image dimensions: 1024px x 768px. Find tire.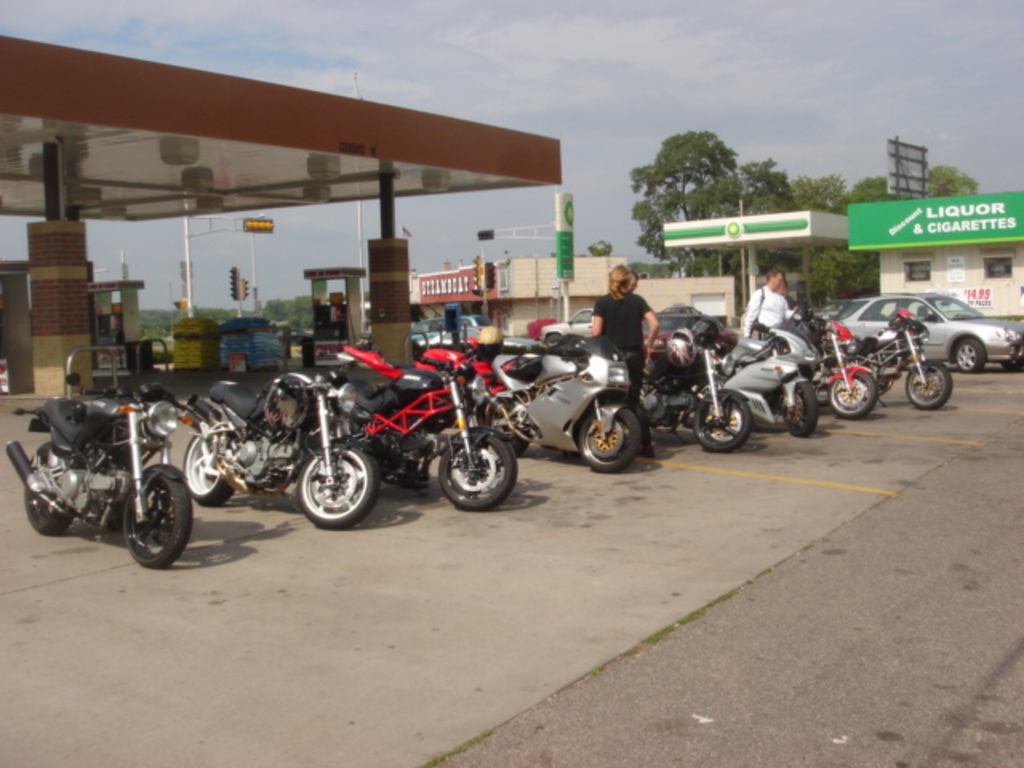
Rect(181, 435, 237, 506).
